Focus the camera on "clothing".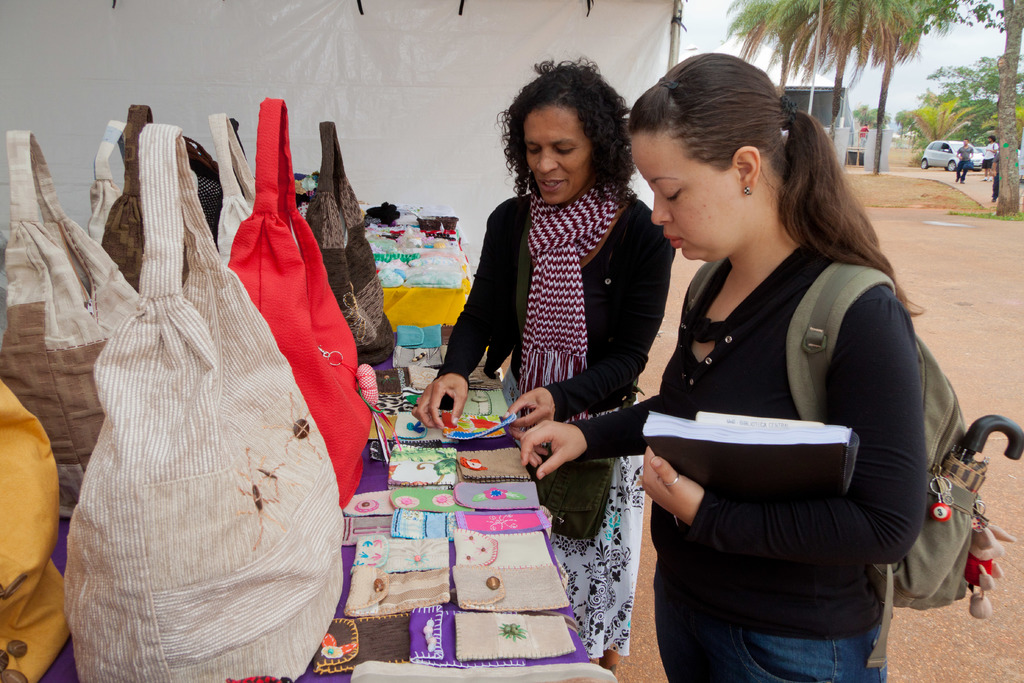
Focus region: 655, 595, 899, 682.
